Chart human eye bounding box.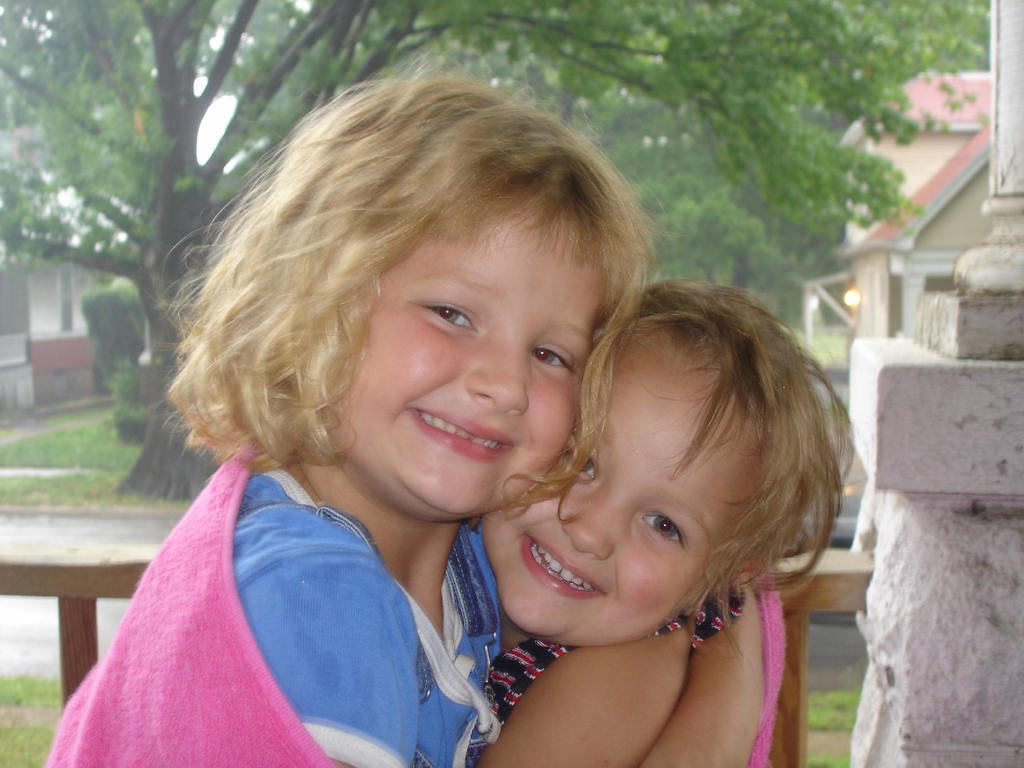
Charted: [419,300,479,331].
